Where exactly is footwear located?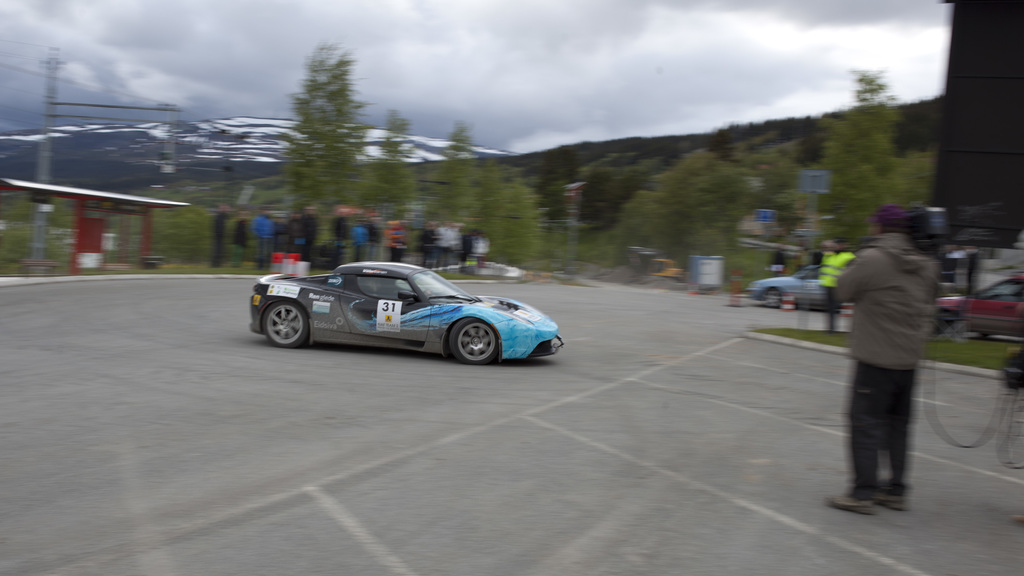
Its bounding box is [822,497,879,516].
